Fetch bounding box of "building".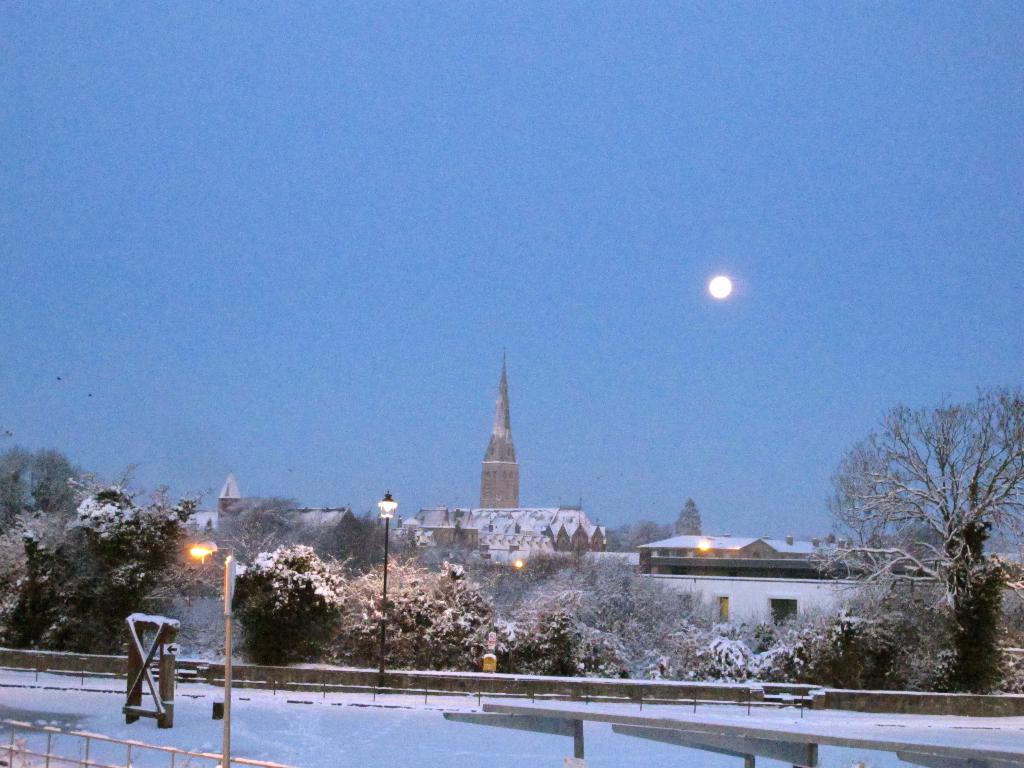
Bbox: 635,530,954,653.
